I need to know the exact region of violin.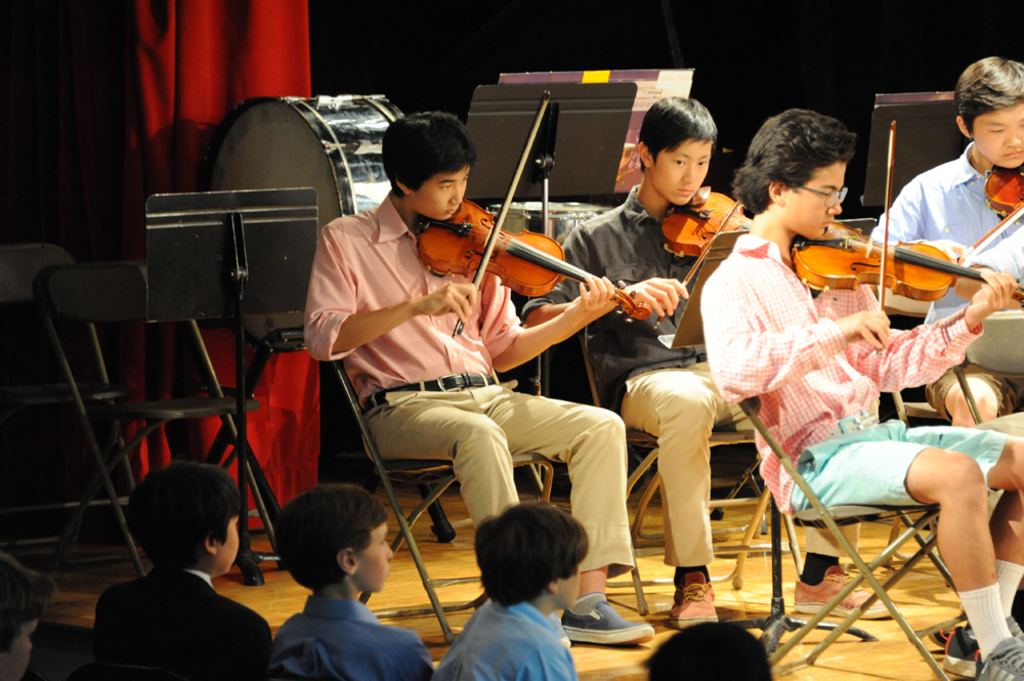
Region: [792,117,1023,365].
